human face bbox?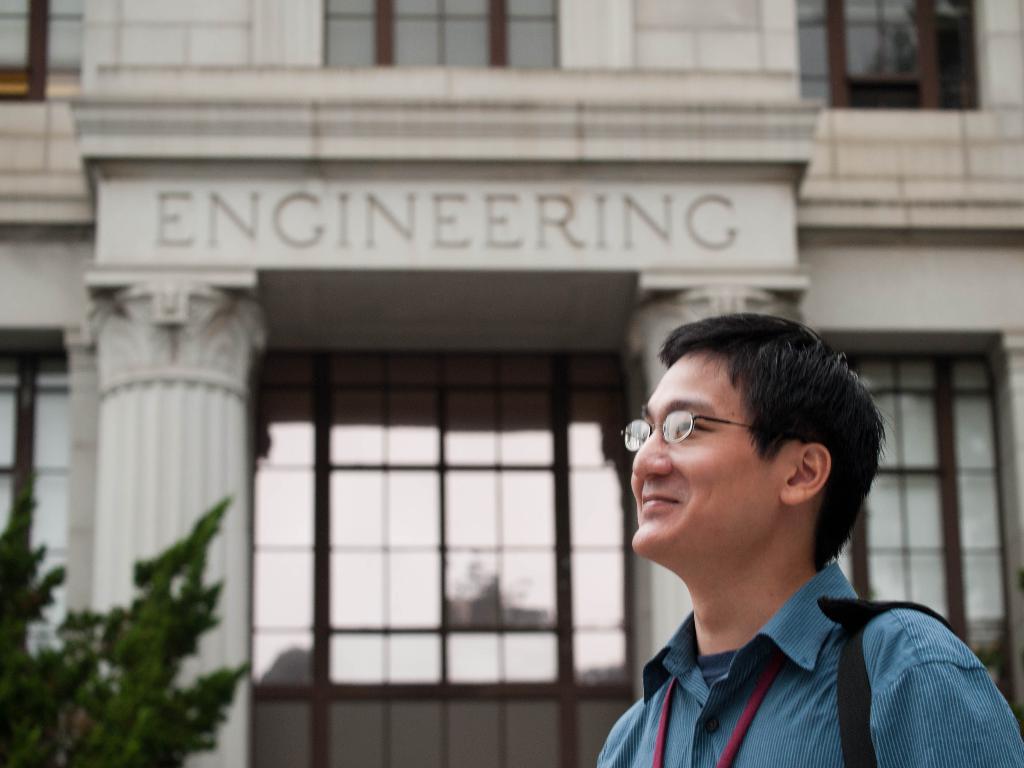
<region>629, 349, 797, 559</region>
